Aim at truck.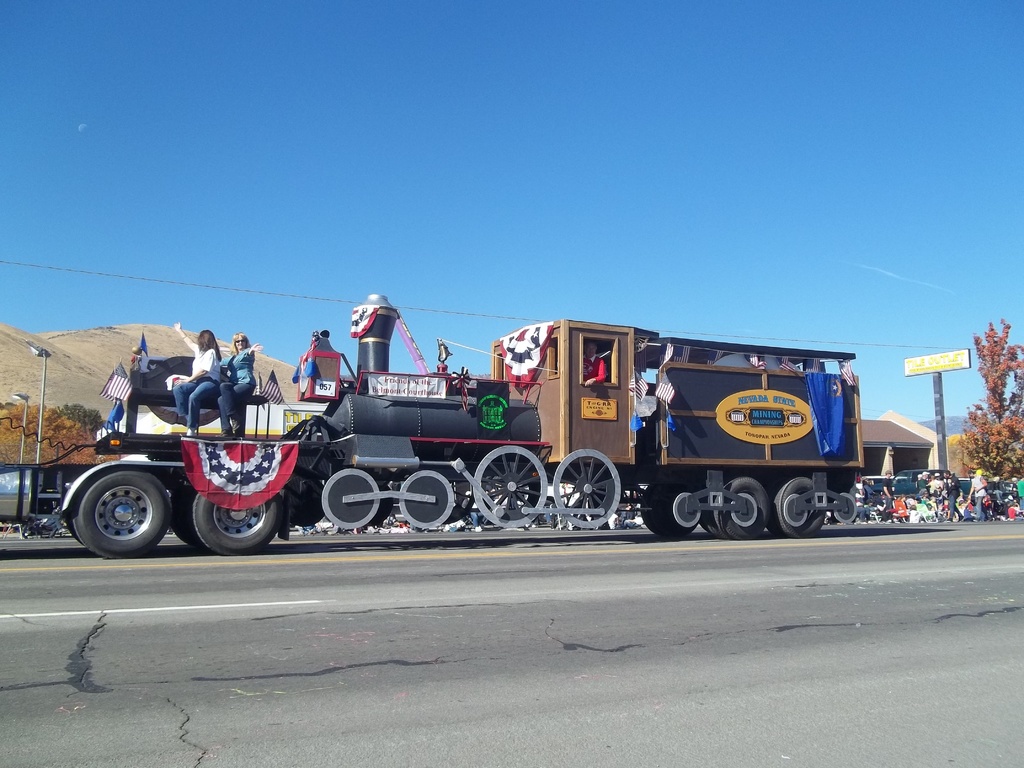
Aimed at <bbox>58, 308, 913, 547</bbox>.
